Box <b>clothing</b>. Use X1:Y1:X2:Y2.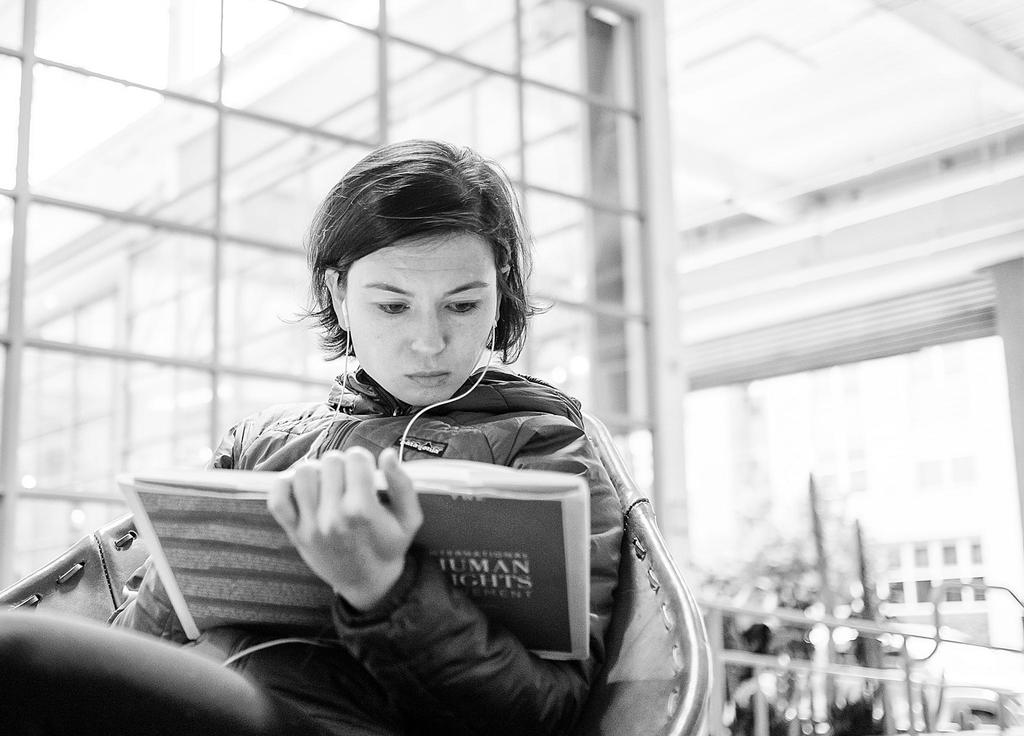
152:275:651:699.
